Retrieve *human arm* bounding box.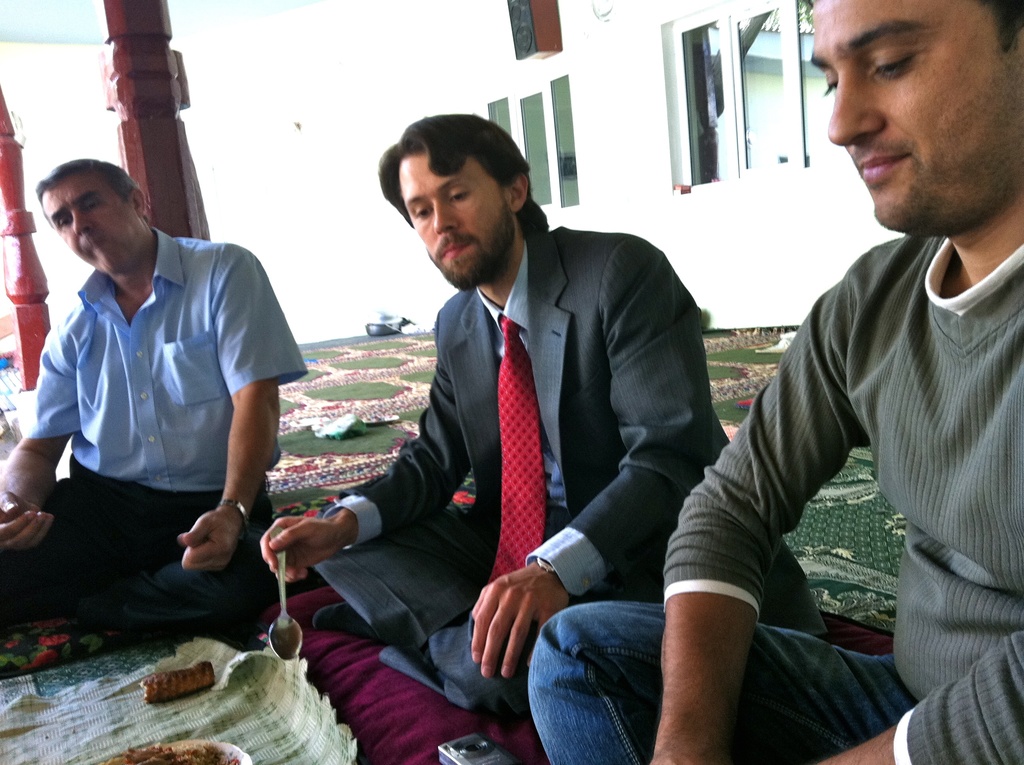
Bounding box: locate(819, 630, 1023, 764).
